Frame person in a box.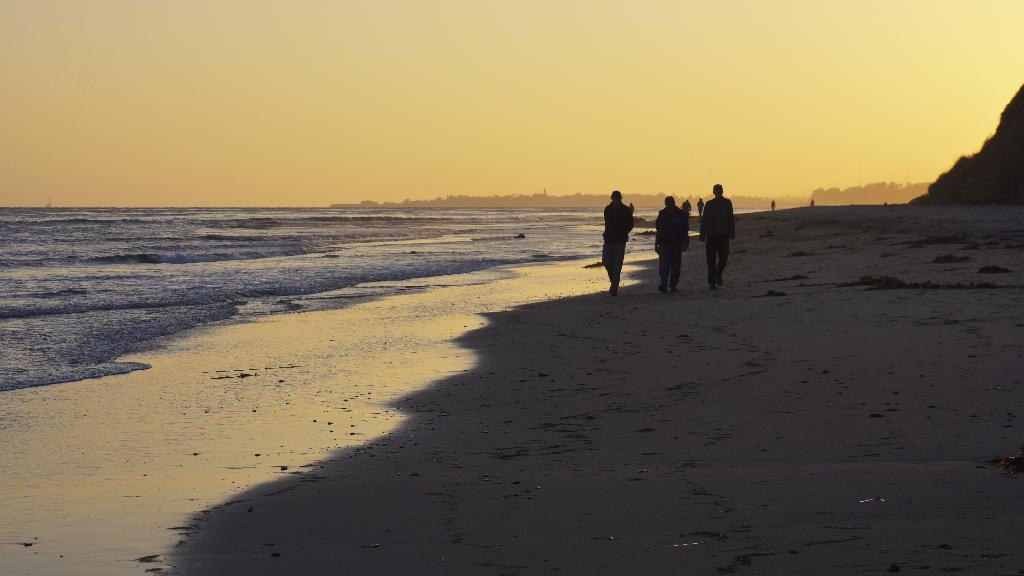
locate(696, 197, 703, 221).
